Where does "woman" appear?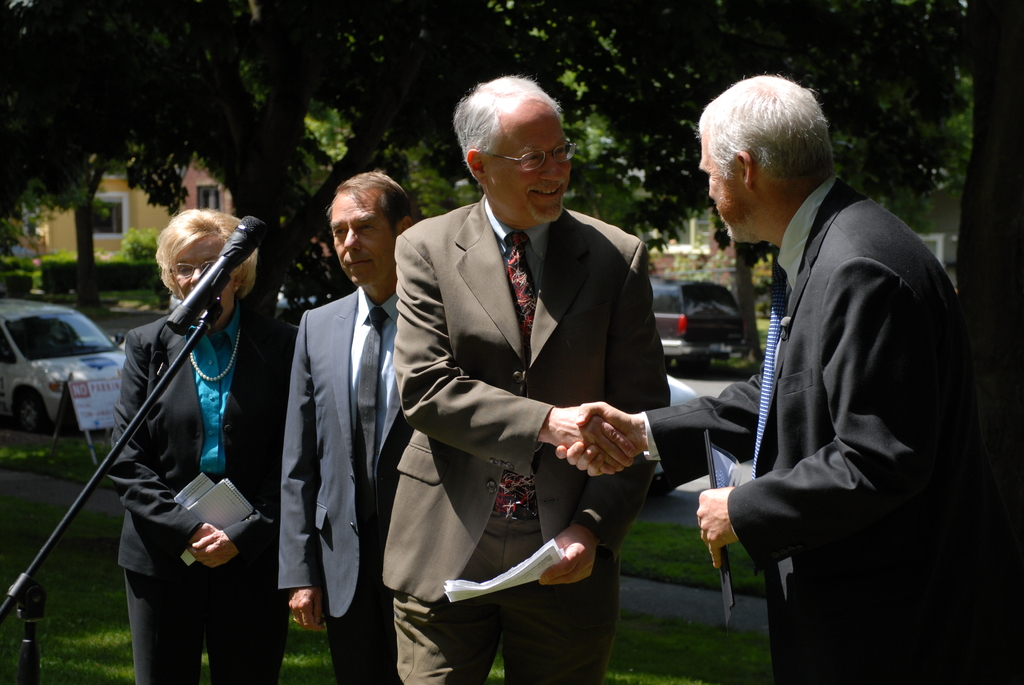
Appears at x1=86, y1=185, x2=272, y2=684.
